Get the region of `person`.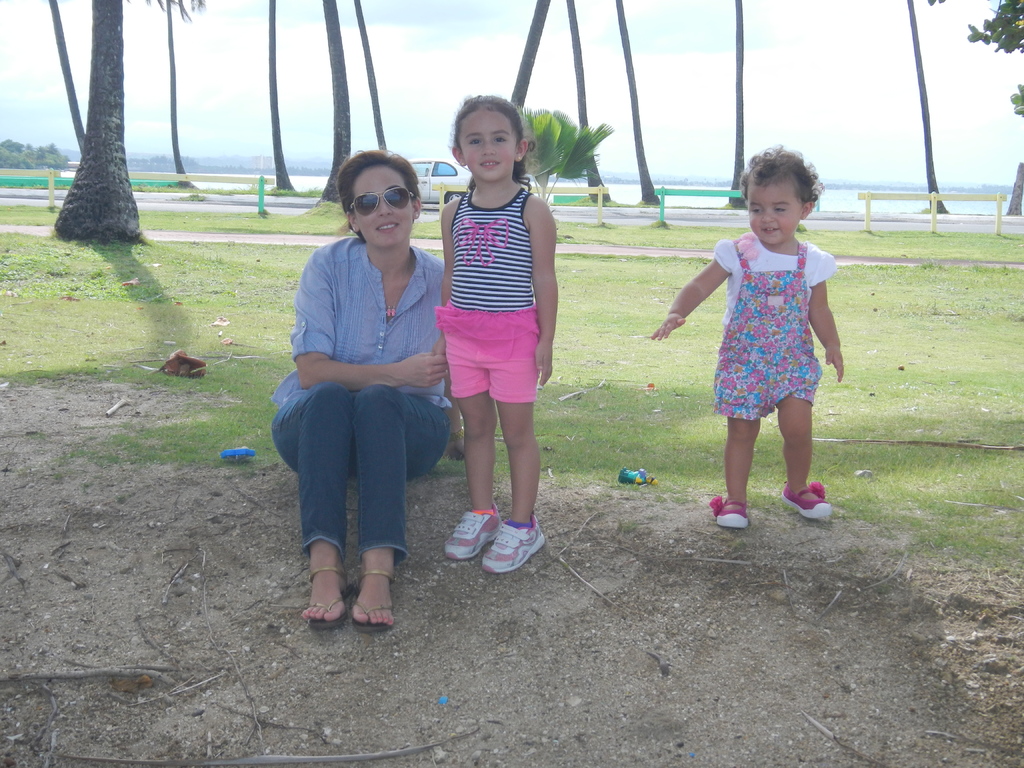
box=[269, 145, 459, 630].
